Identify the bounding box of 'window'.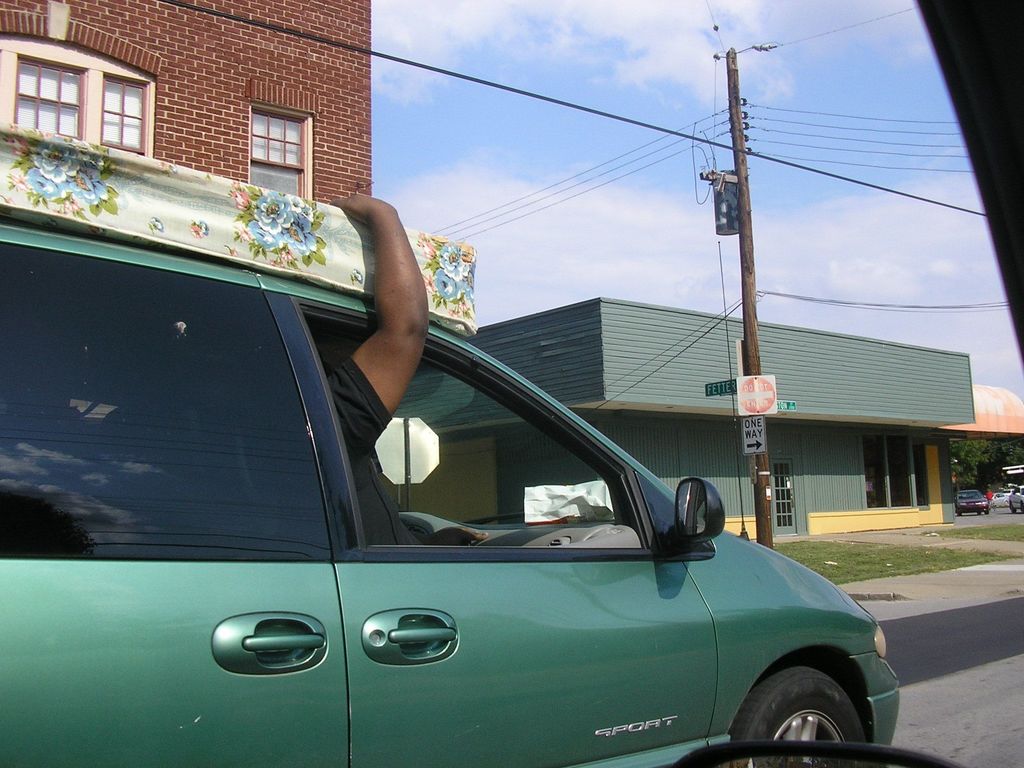
x1=250 y1=107 x2=307 y2=170.
